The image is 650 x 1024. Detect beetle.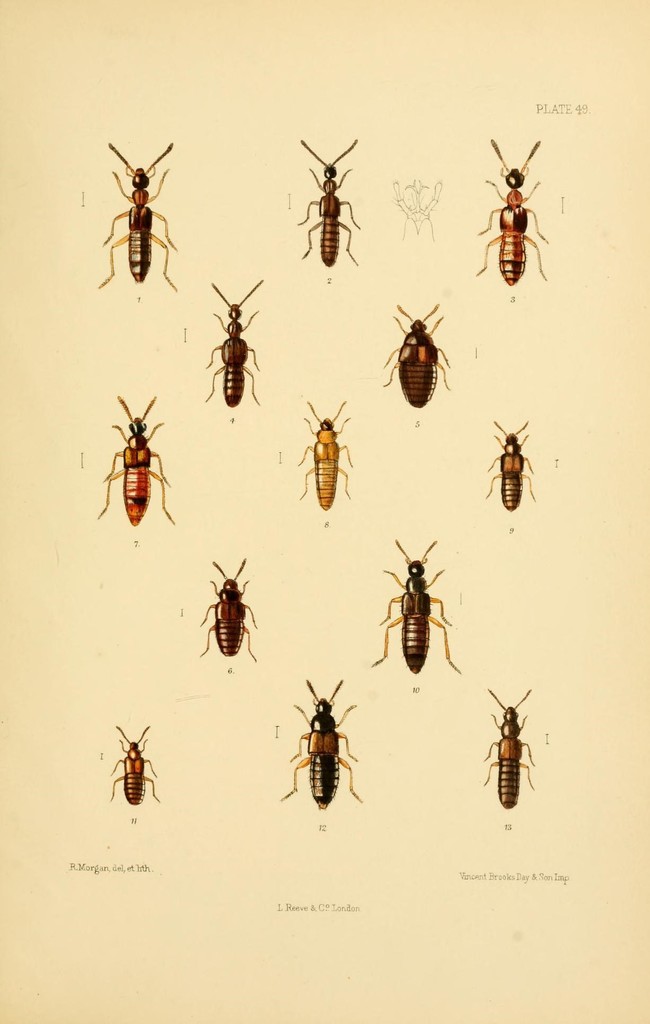
Detection: crop(300, 138, 372, 269).
